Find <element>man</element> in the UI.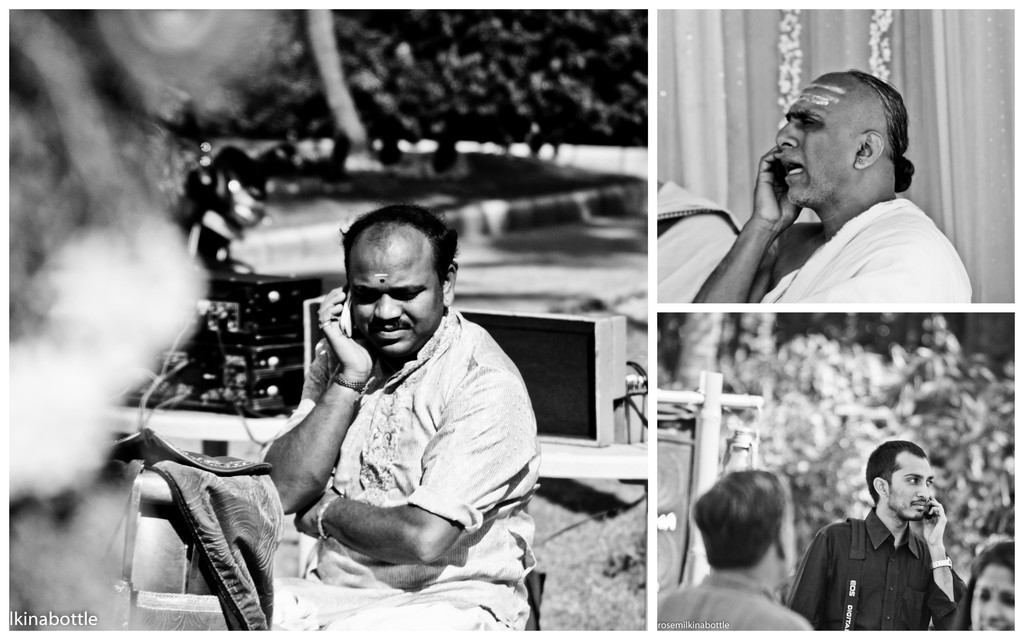
UI element at [650,468,810,636].
